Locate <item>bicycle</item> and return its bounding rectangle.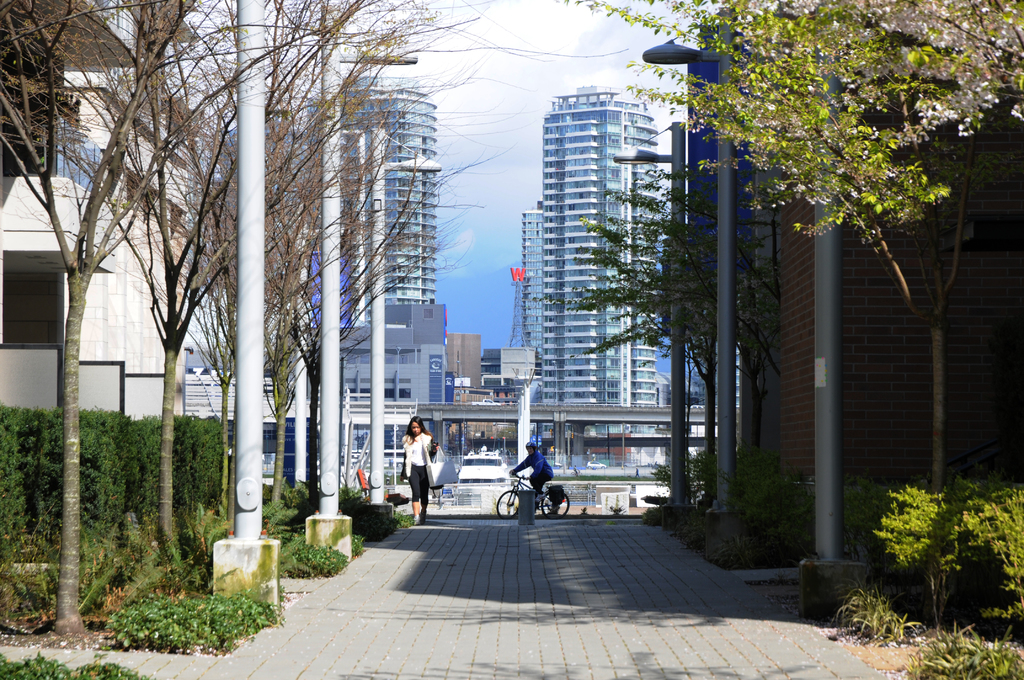
[490, 474, 577, 519].
